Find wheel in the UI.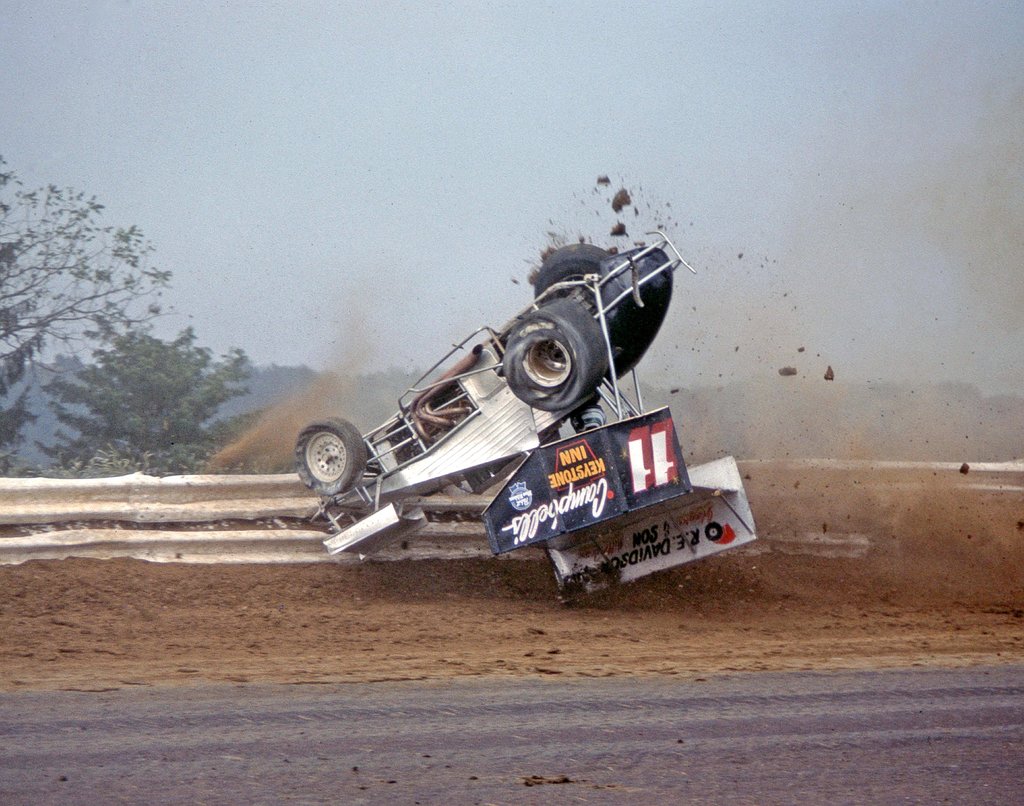
UI element at crop(529, 236, 609, 299).
